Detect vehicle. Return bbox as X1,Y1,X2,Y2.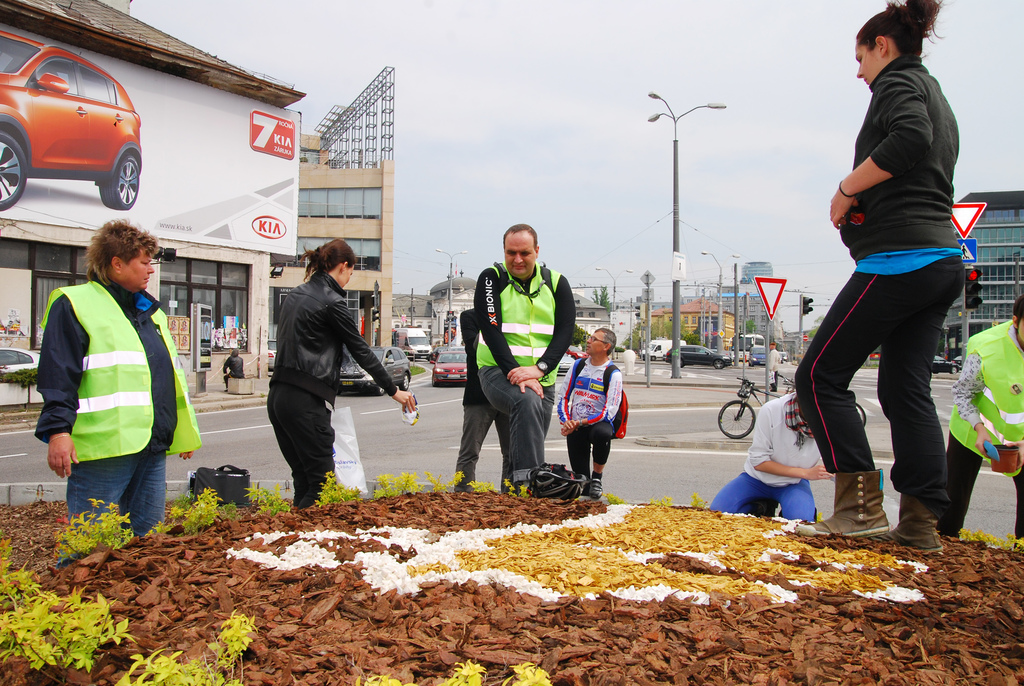
953,354,966,370.
